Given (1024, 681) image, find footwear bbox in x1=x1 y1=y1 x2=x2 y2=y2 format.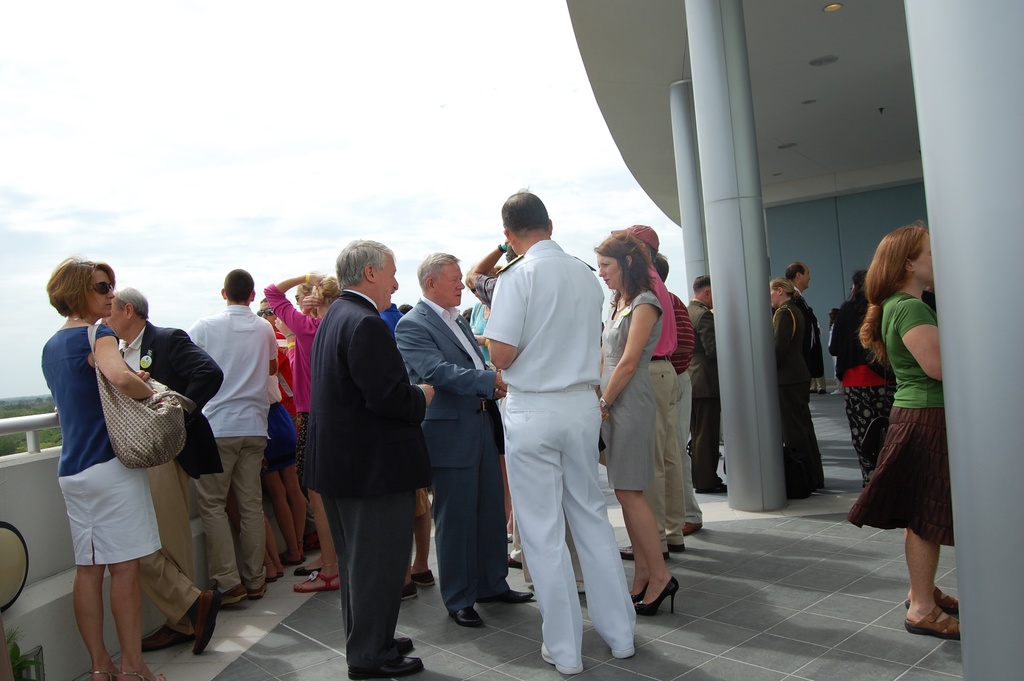
x1=627 y1=574 x2=655 y2=603.
